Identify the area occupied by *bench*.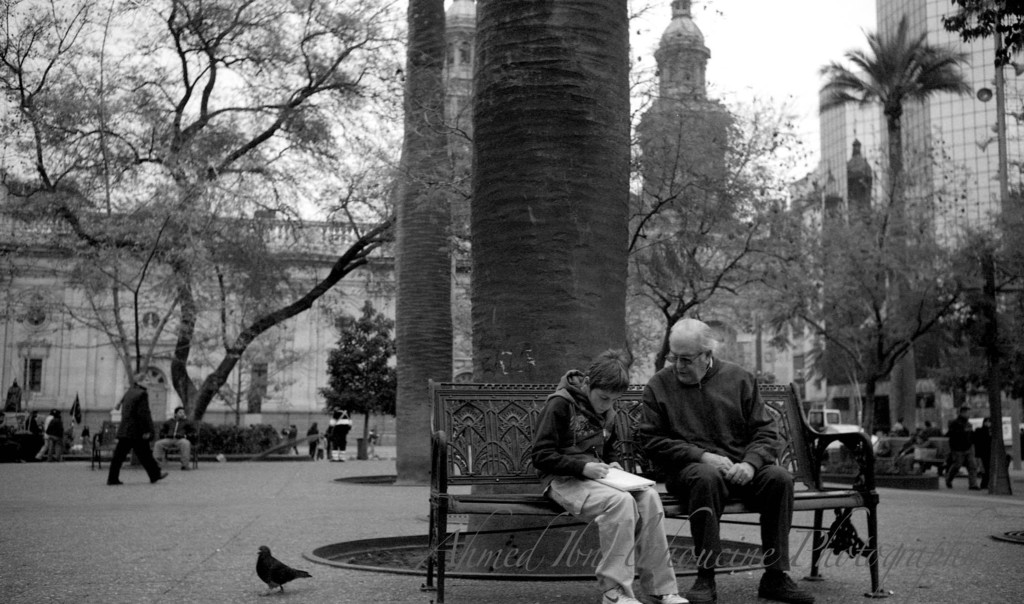
Area: locate(94, 423, 199, 473).
